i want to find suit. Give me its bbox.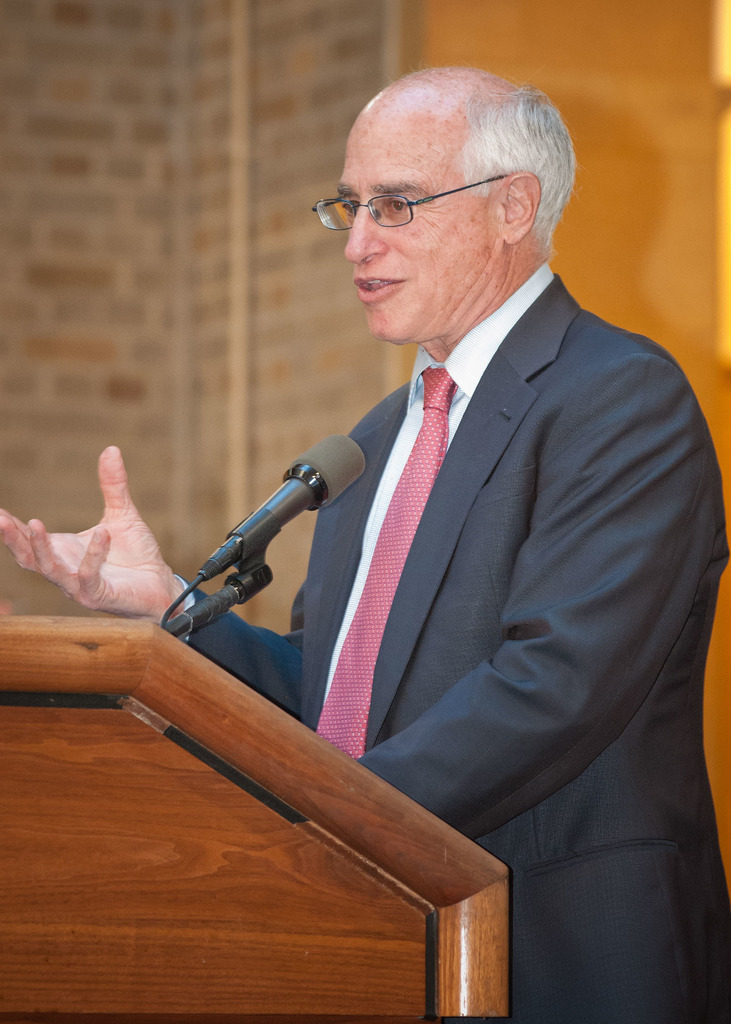
BBox(143, 172, 719, 975).
